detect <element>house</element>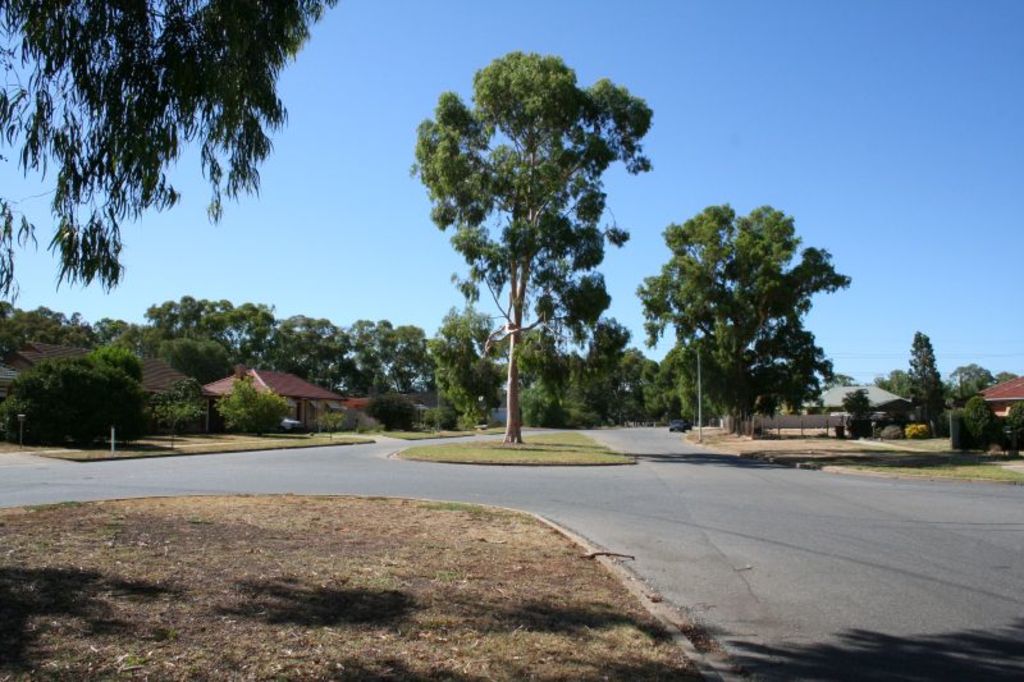
detection(805, 388, 904, 440)
